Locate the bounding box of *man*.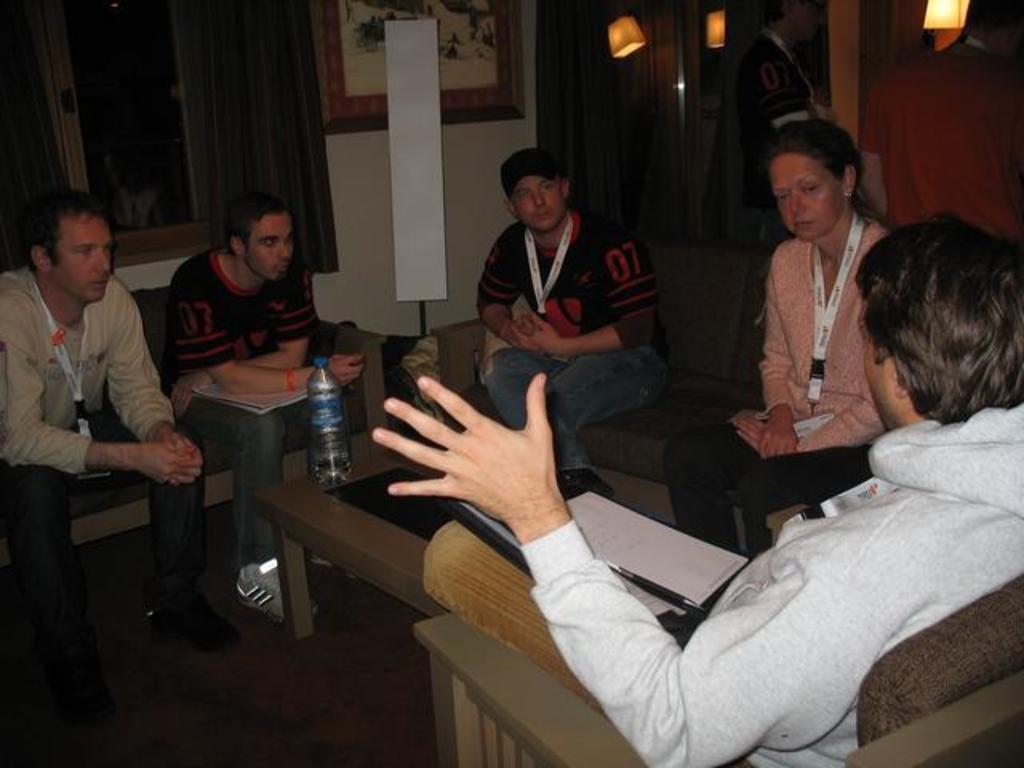
Bounding box: <bbox>374, 216, 1022, 766</bbox>.
